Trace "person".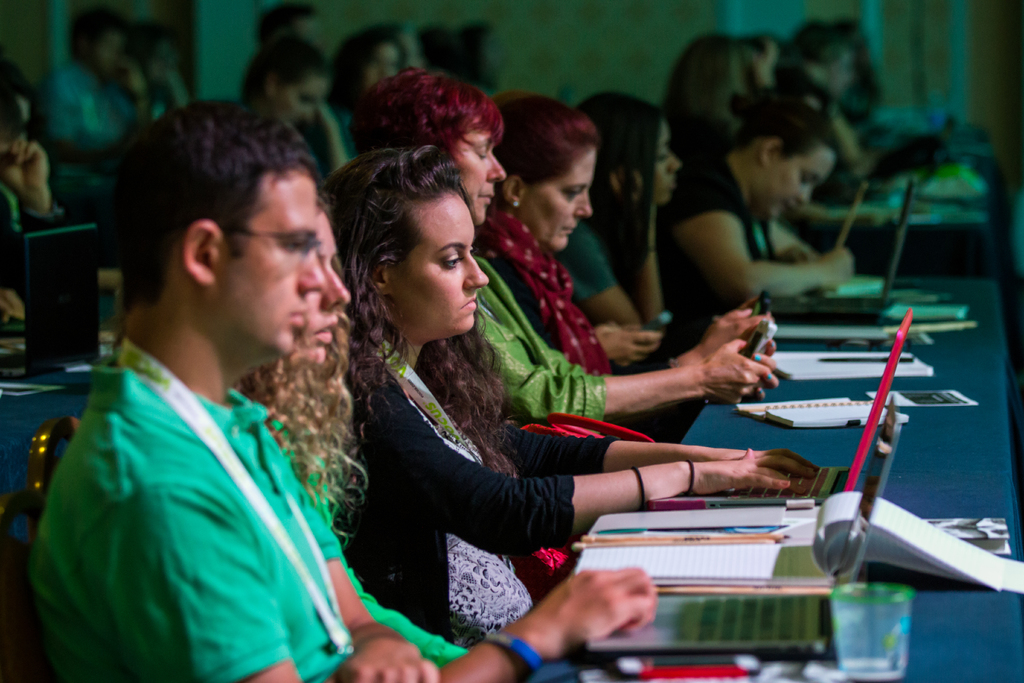
Traced to {"left": 25, "top": 95, "right": 658, "bottom": 682}.
